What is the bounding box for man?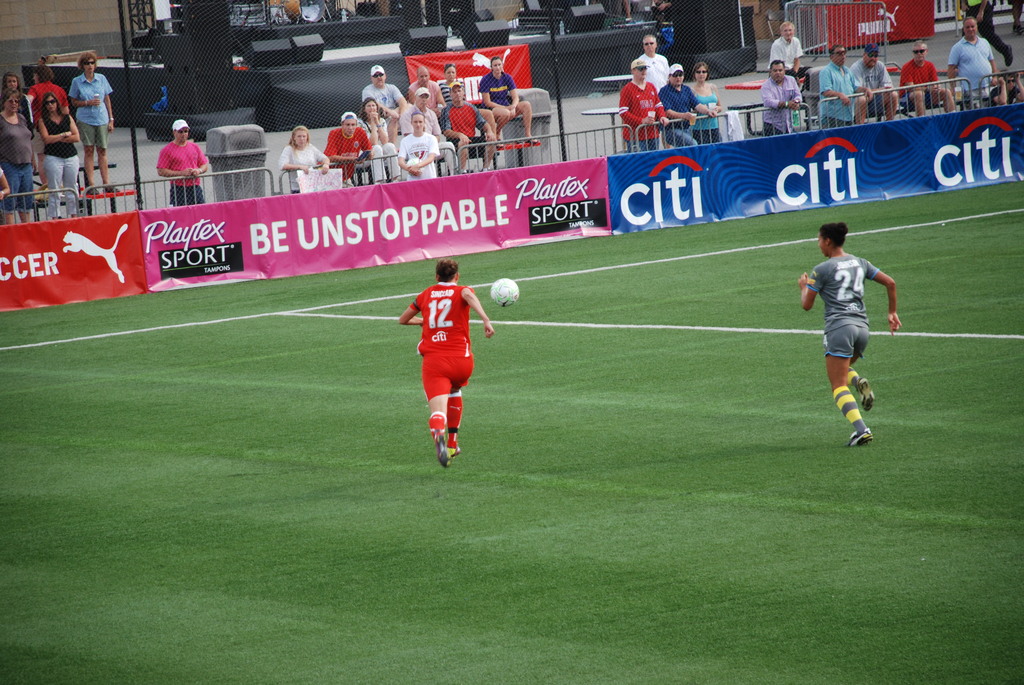
region(845, 39, 900, 123).
